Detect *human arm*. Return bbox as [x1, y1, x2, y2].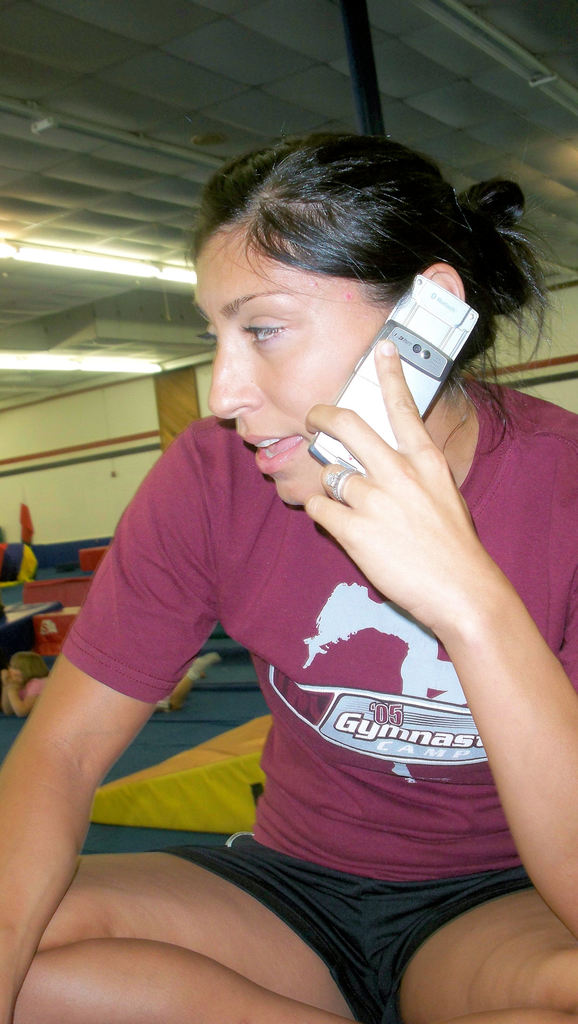
[5, 665, 40, 719].
